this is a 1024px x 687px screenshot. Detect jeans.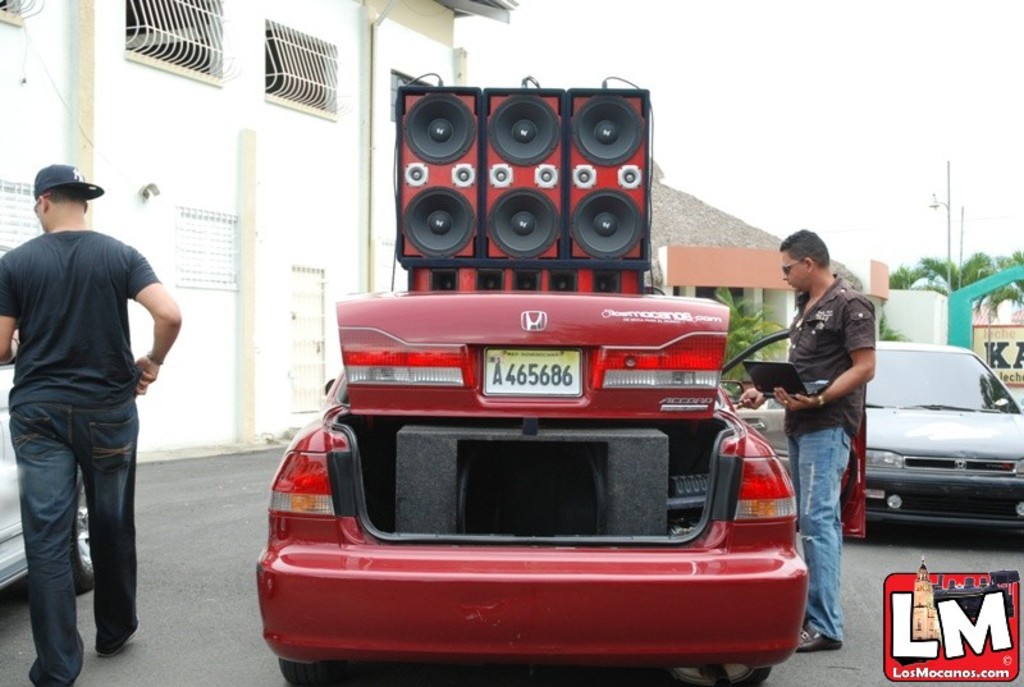
[x1=13, y1=380, x2=145, y2=670].
